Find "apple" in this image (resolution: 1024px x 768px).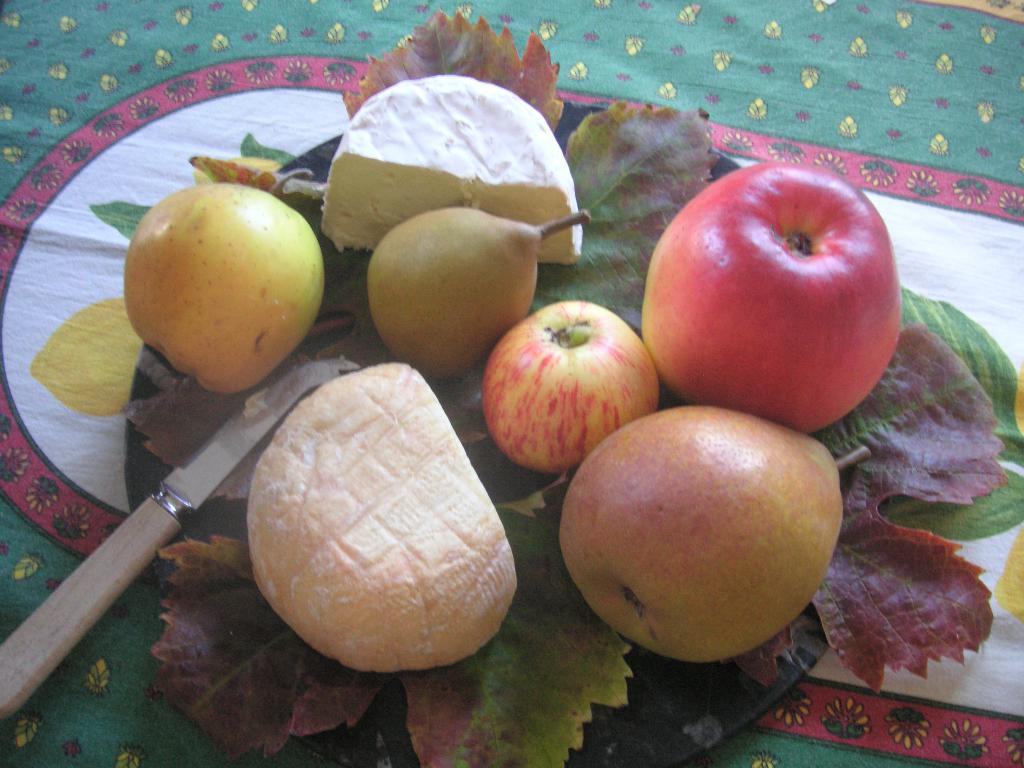
pyautogui.locateOnScreen(121, 179, 324, 392).
